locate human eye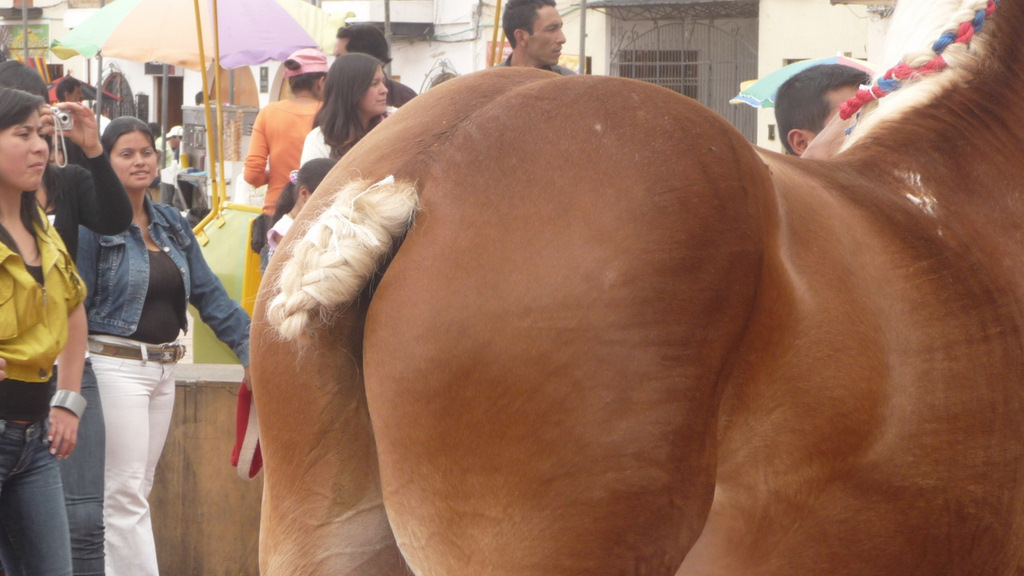
<bbox>139, 150, 154, 158</bbox>
